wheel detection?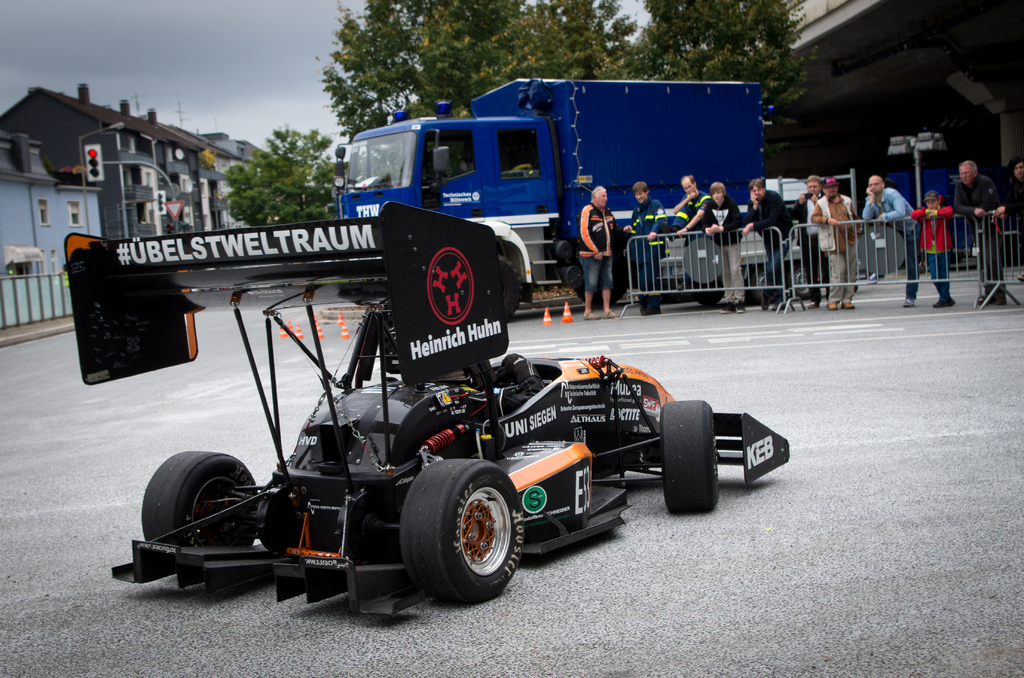
656:398:720:512
